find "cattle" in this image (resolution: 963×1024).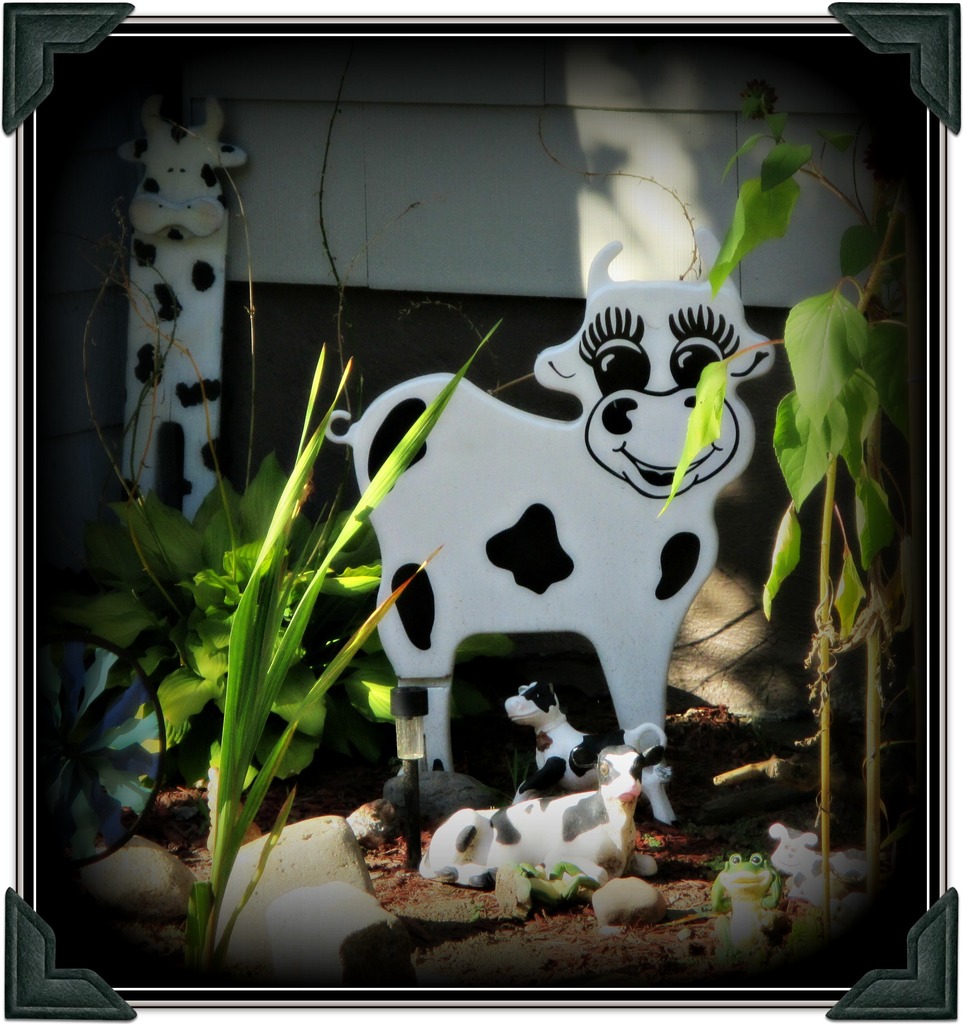
region(428, 744, 665, 898).
